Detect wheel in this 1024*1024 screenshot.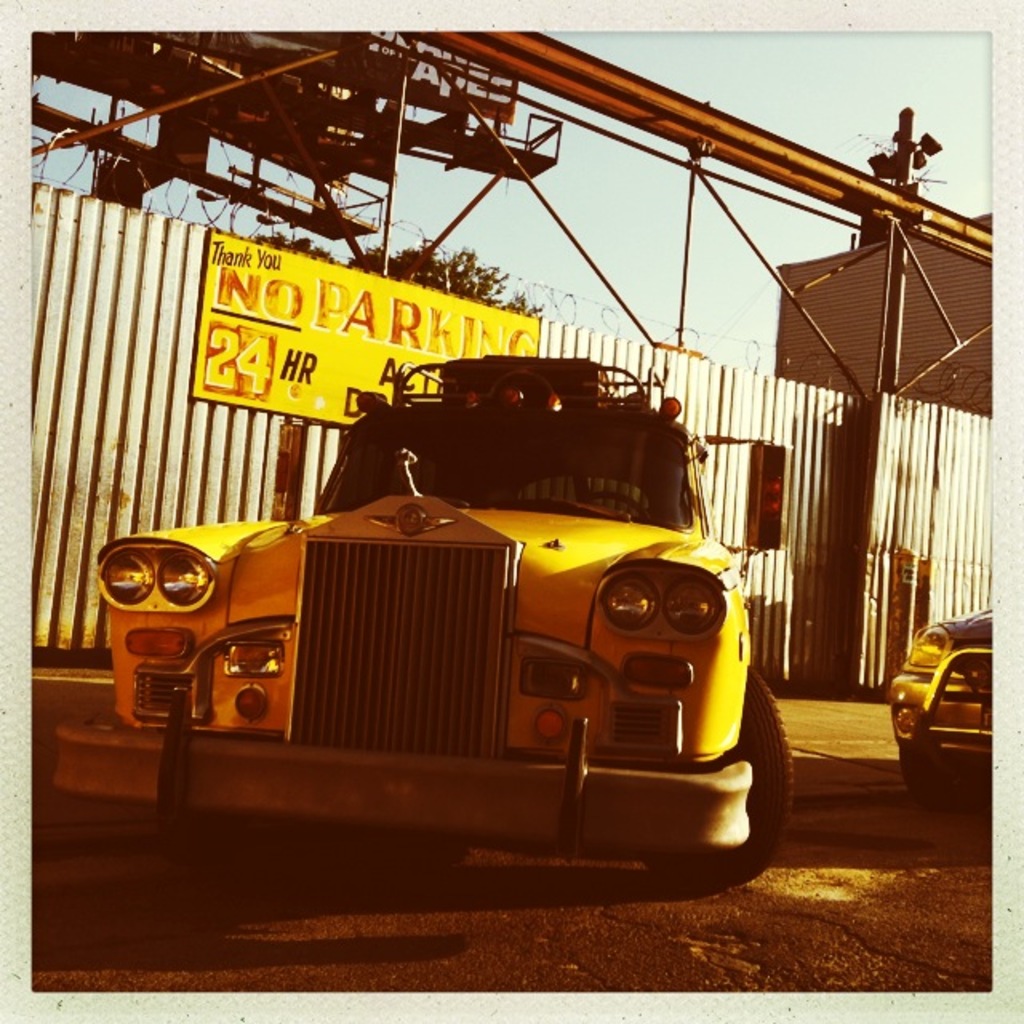
Detection: 664:674:792:886.
